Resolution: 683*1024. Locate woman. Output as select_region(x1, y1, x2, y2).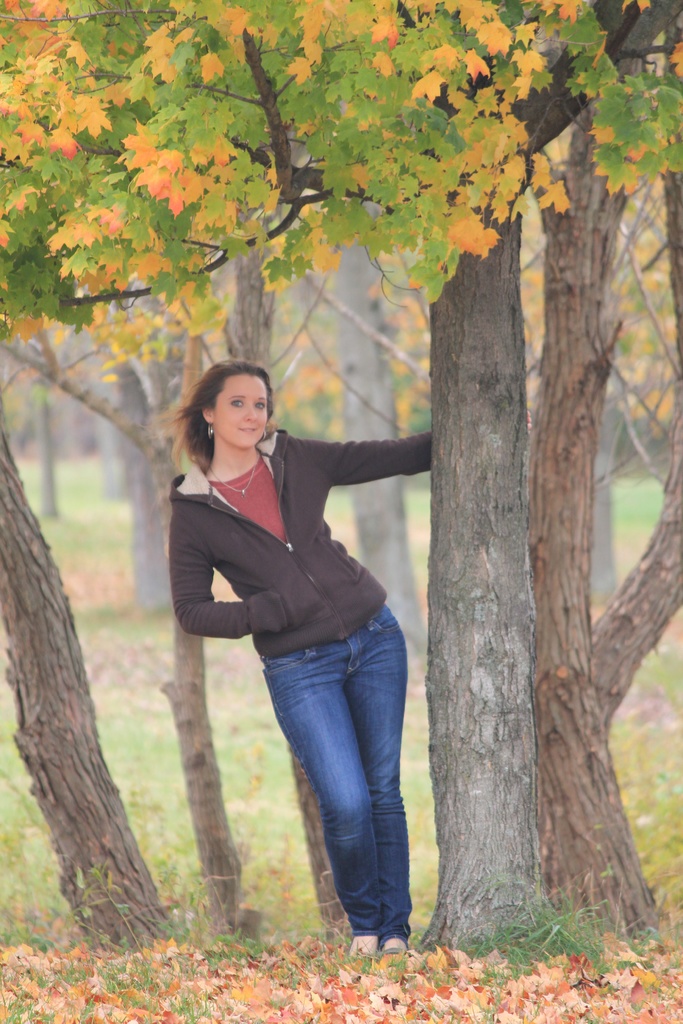
select_region(149, 316, 439, 970).
